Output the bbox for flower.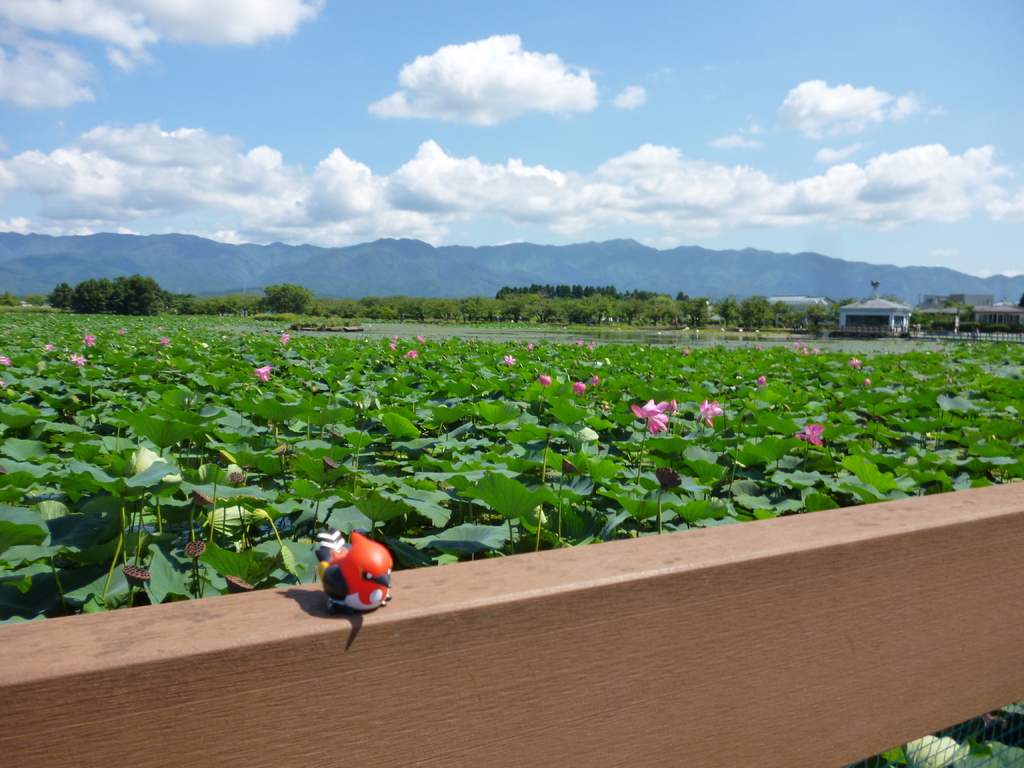
Rect(569, 377, 588, 401).
